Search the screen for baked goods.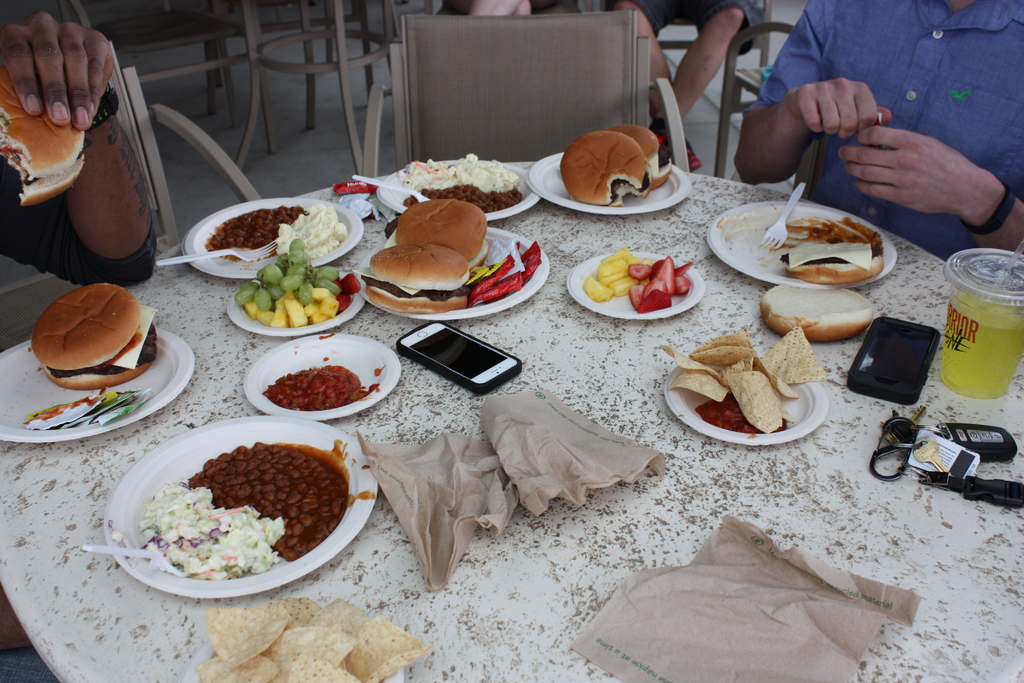
Found at pyautogui.locateOnScreen(392, 194, 489, 273).
